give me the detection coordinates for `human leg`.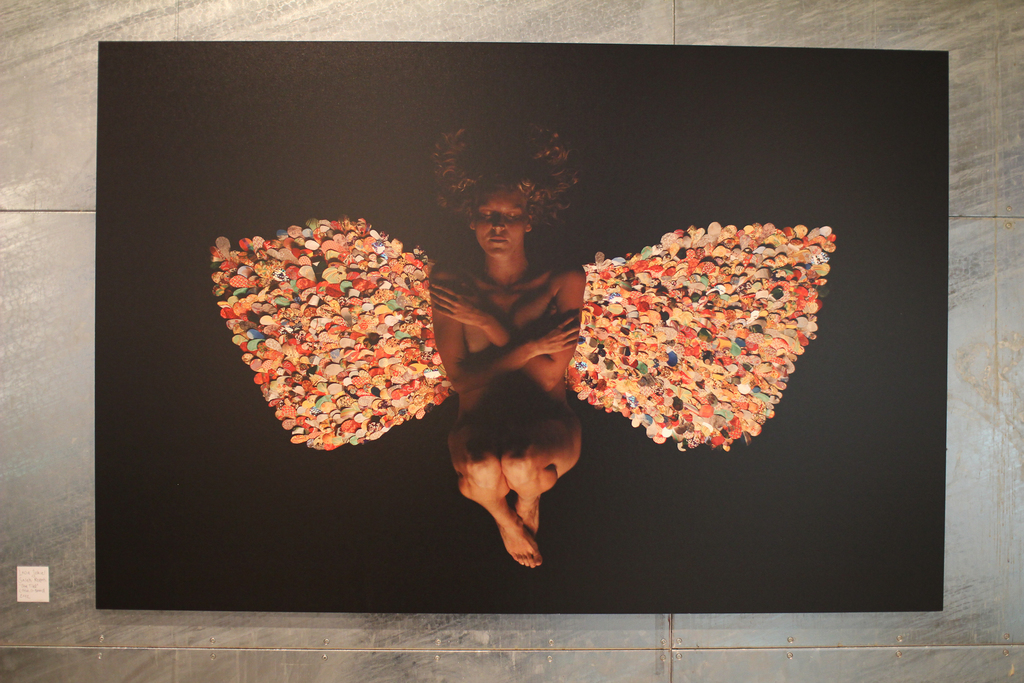
<region>450, 403, 546, 570</region>.
